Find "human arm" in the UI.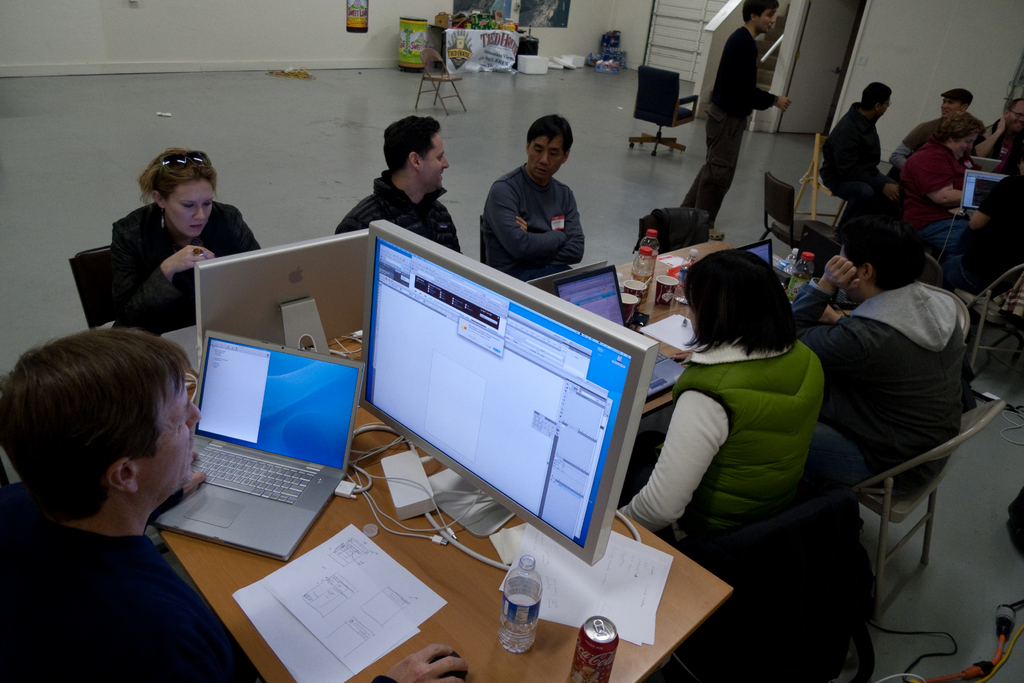
UI element at l=784, t=252, r=867, b=375.
